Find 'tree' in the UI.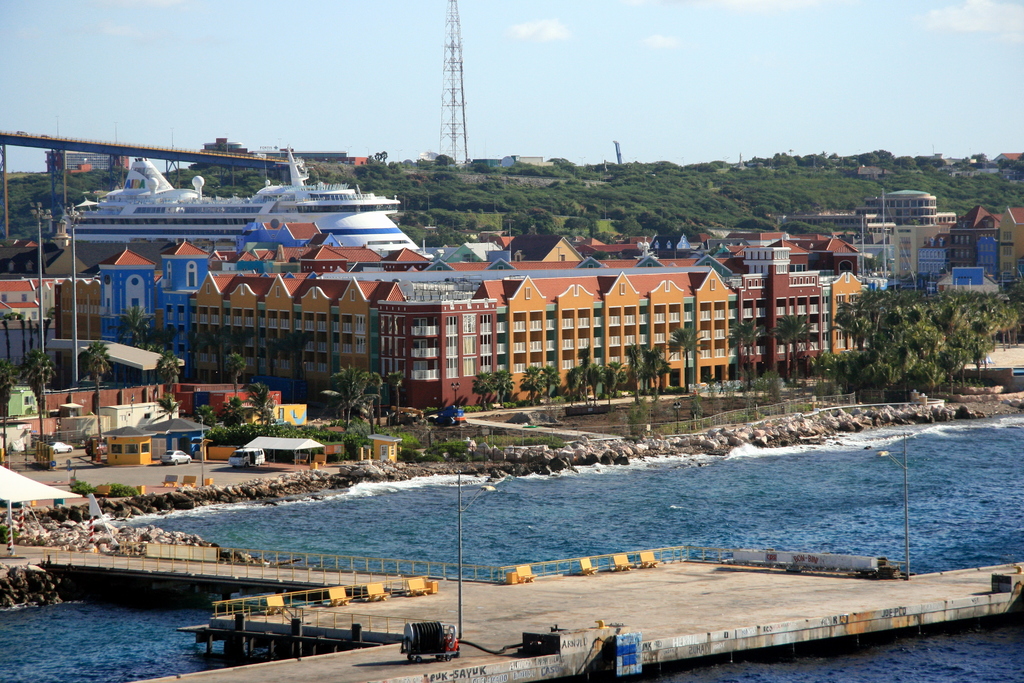
UI element at box=[420, 233, 454, 248].
